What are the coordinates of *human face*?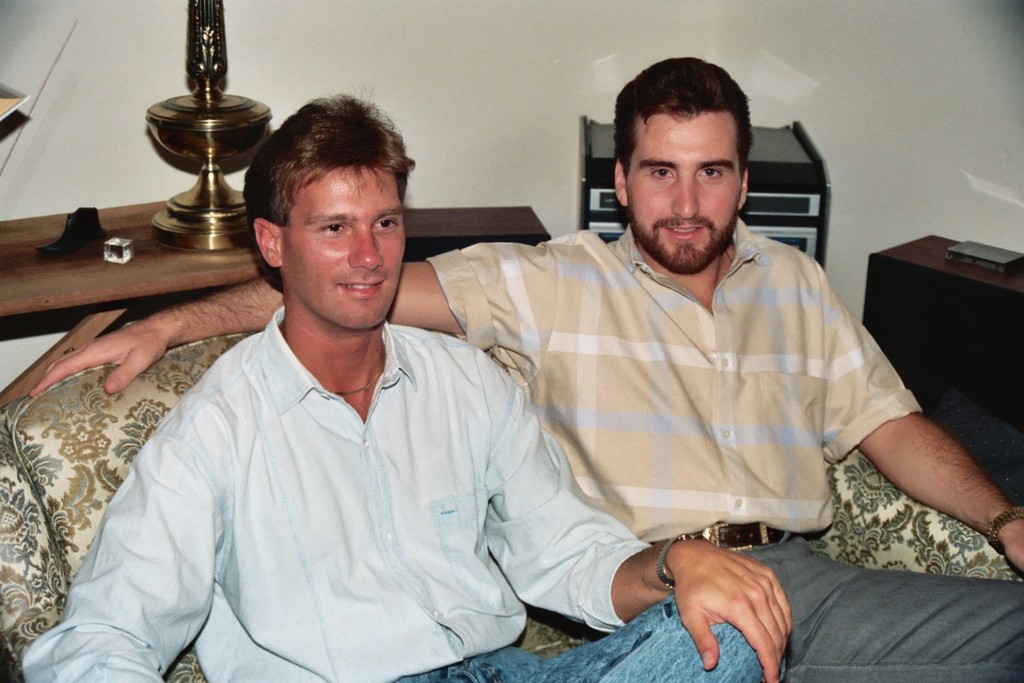
BBox(280, 166, 406, 334).
